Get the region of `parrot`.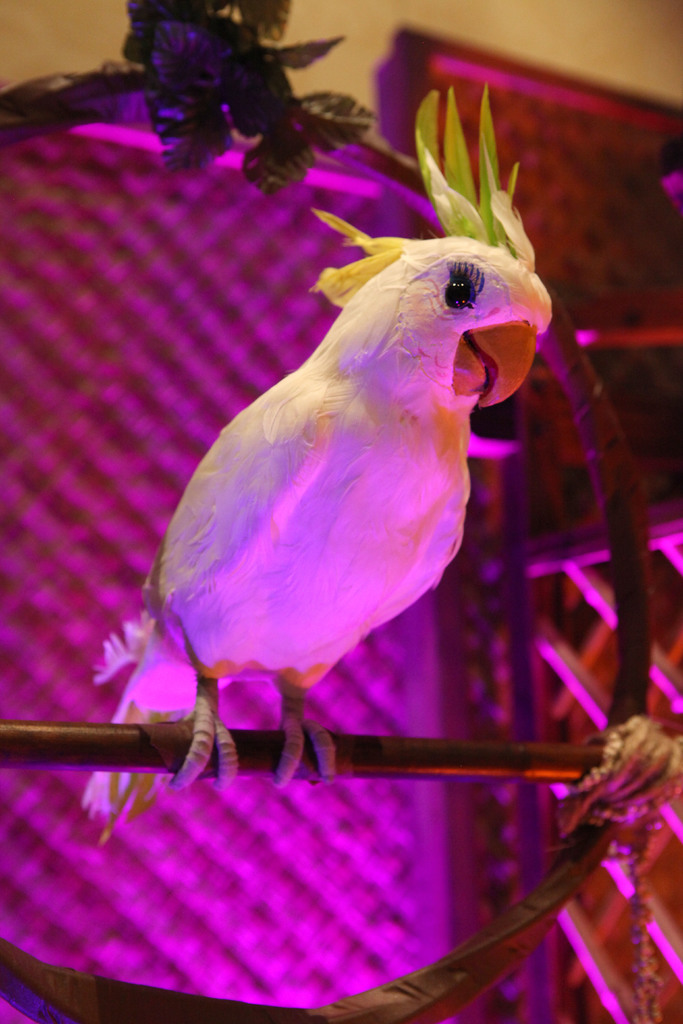
x1=78 y1=79 x2=557 y2=836.
